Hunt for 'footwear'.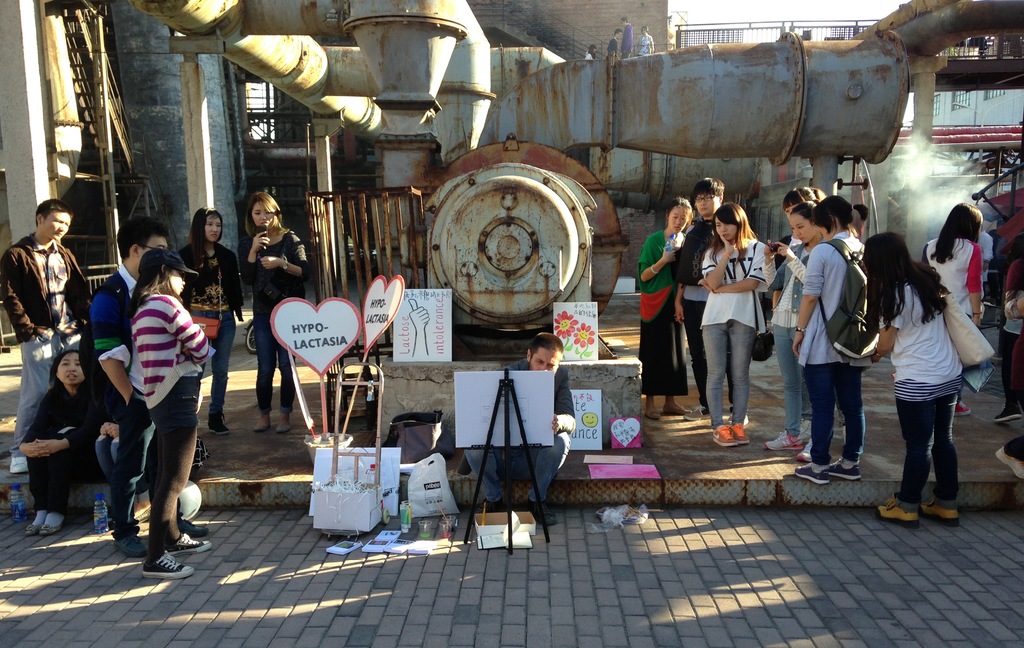
Hunted down at rect(732, 421, 749, 442).
